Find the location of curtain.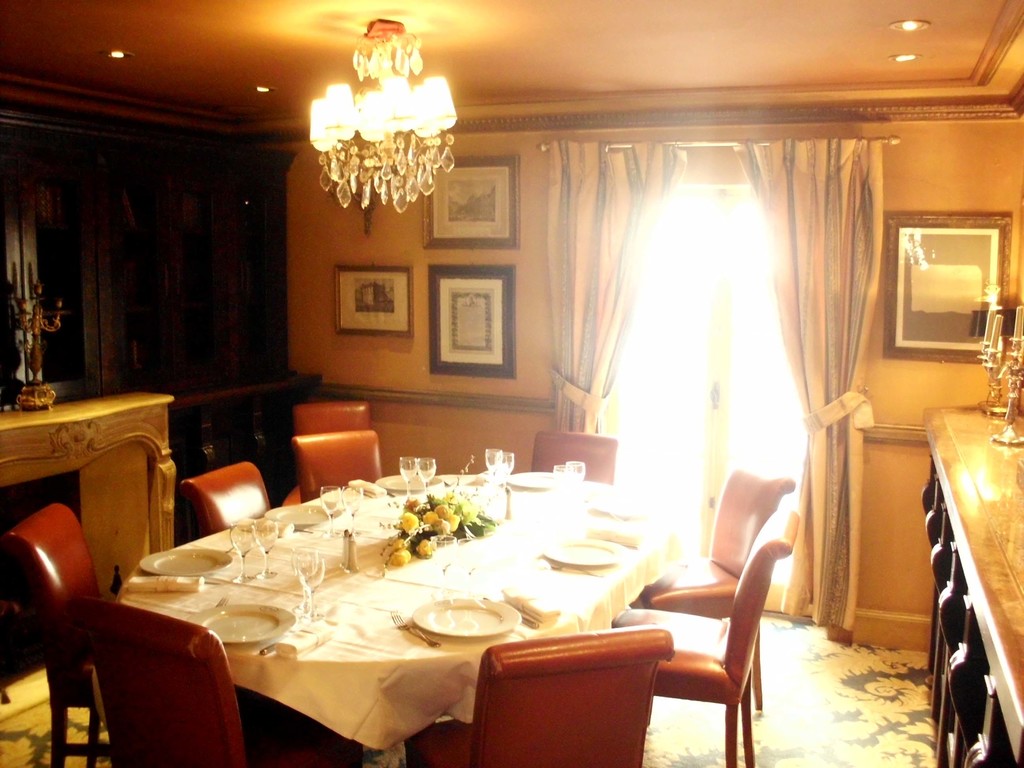
Location: (548, 138, 687, 438).
